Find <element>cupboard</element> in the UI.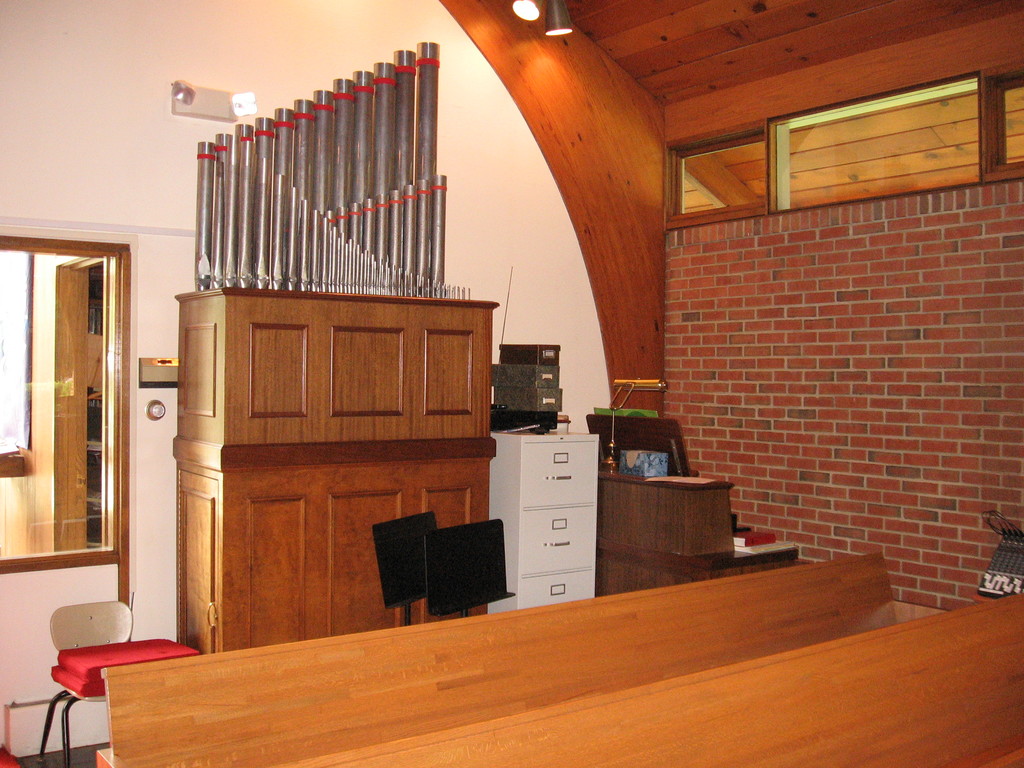
UI element at <box>173,287,496,651</box>.
